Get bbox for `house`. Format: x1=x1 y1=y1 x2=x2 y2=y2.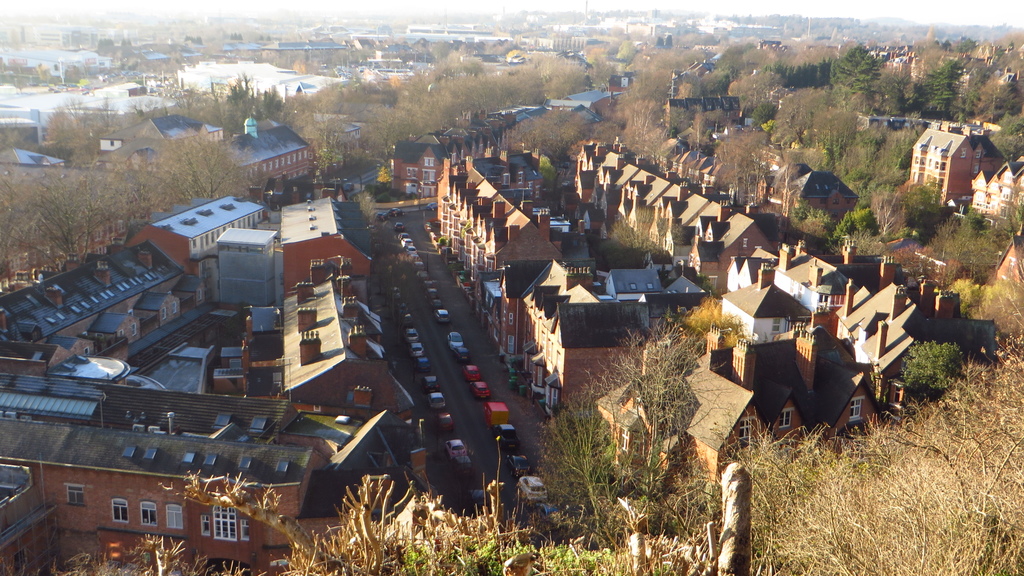
x1=434 y1=149 x2=922 y2=472.
